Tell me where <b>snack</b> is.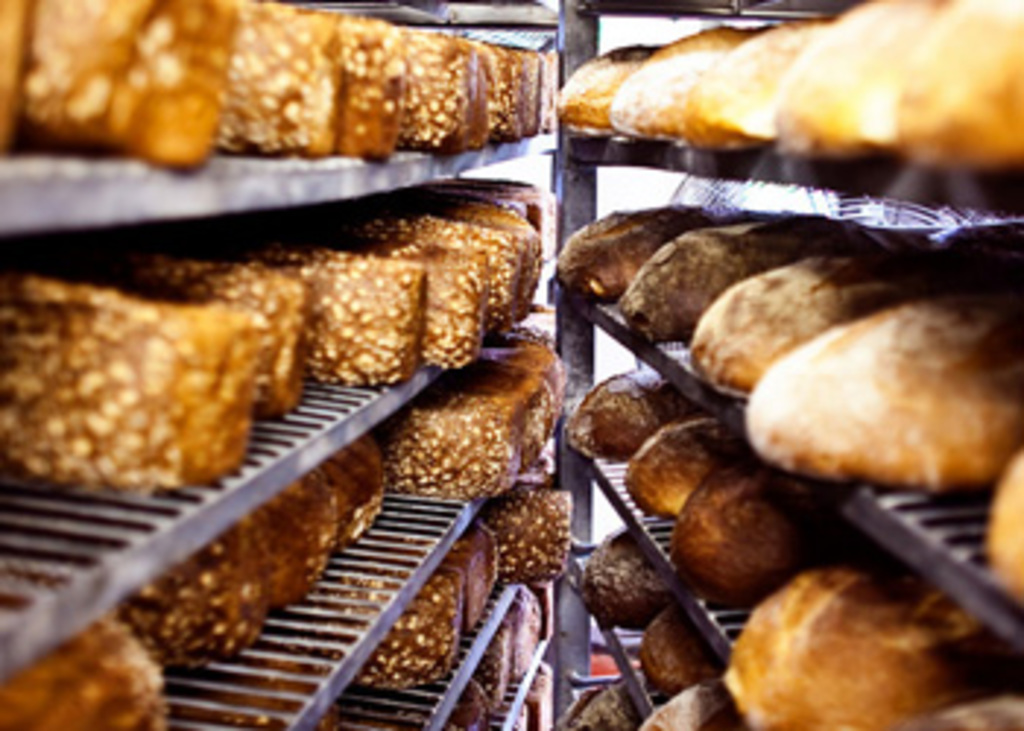
<b>snack</b> is at {"left": 571, "top": 675, "right": 664, "bottom": 728}.
